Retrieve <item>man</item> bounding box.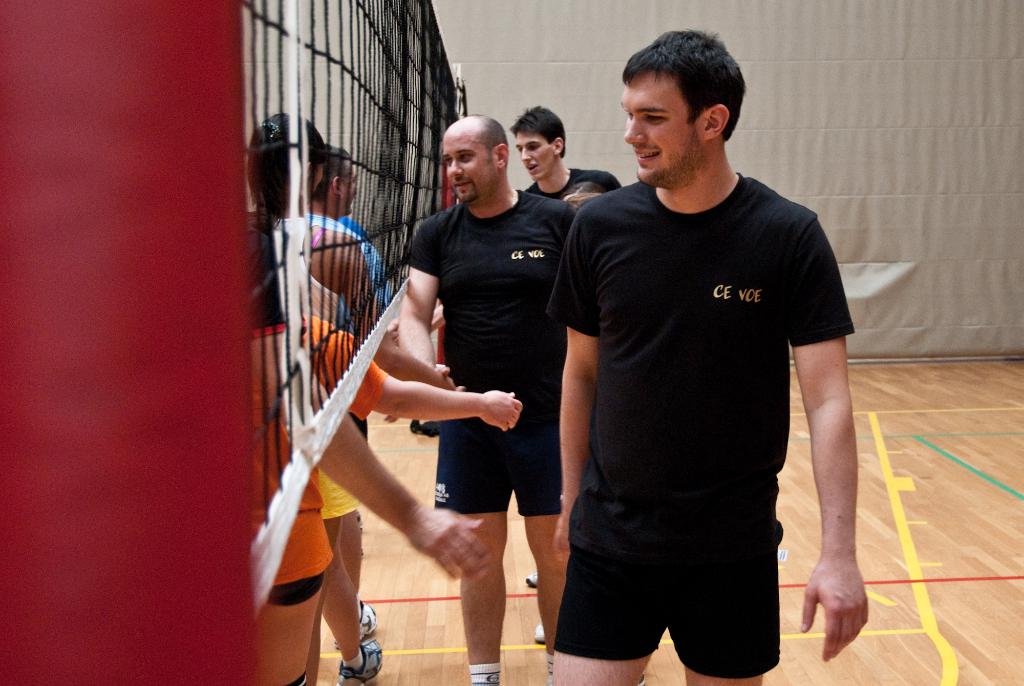
Bounding box: 519 26 856 680.
